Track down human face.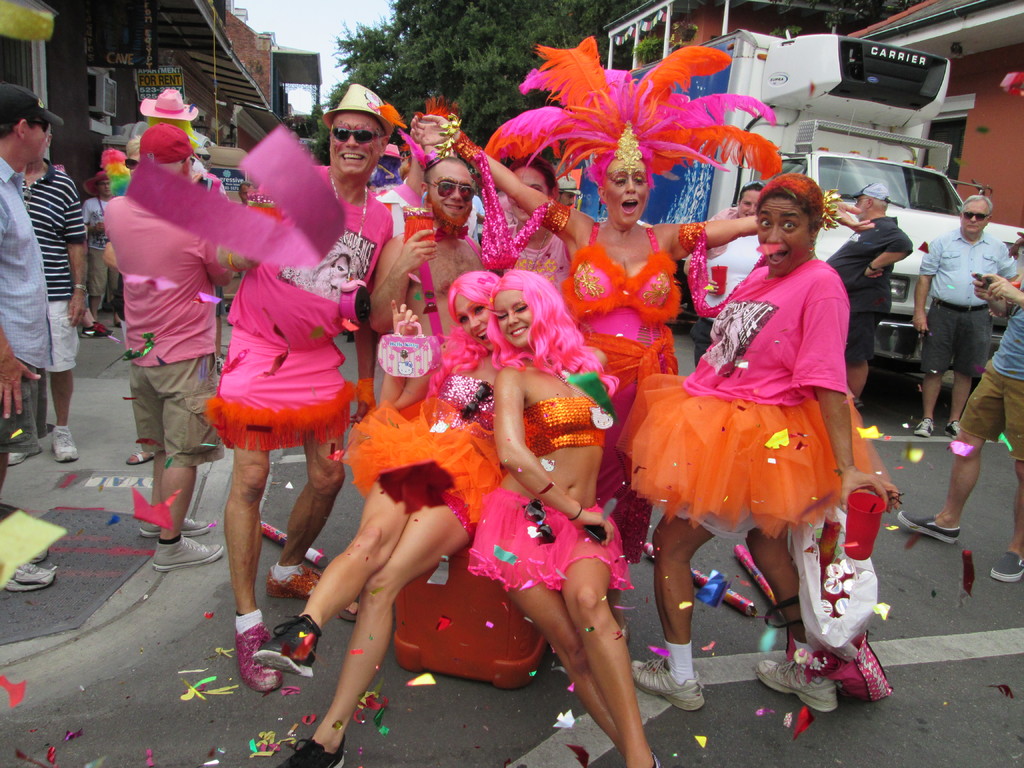
Tracked to l=498, t=291, r=534, b=348.
